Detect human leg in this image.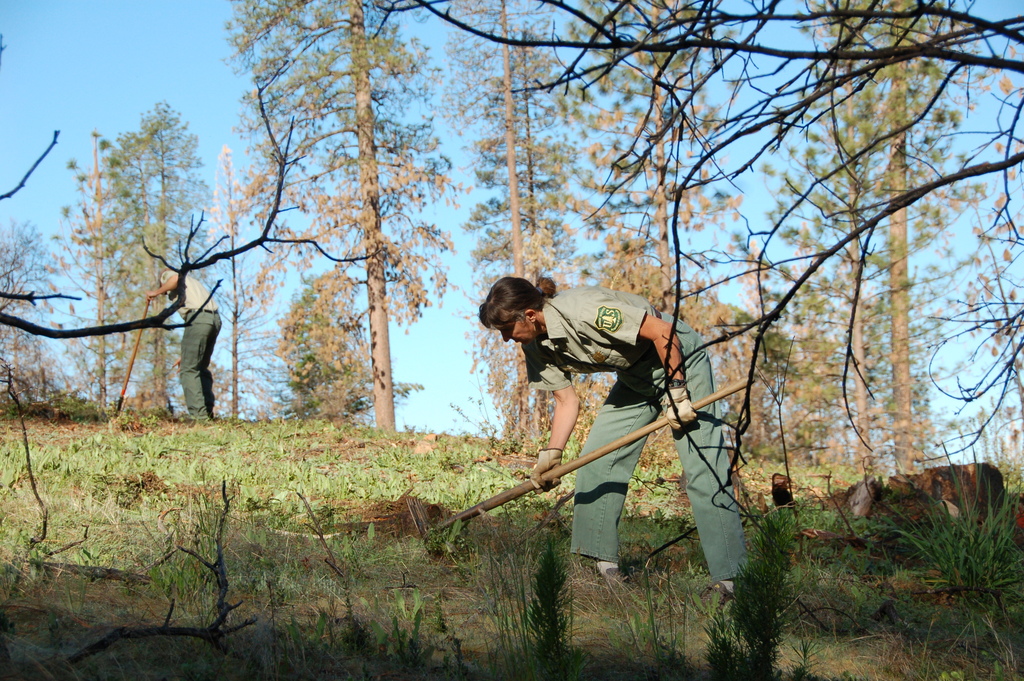
Detection: box(178, 313, 212, 422).
